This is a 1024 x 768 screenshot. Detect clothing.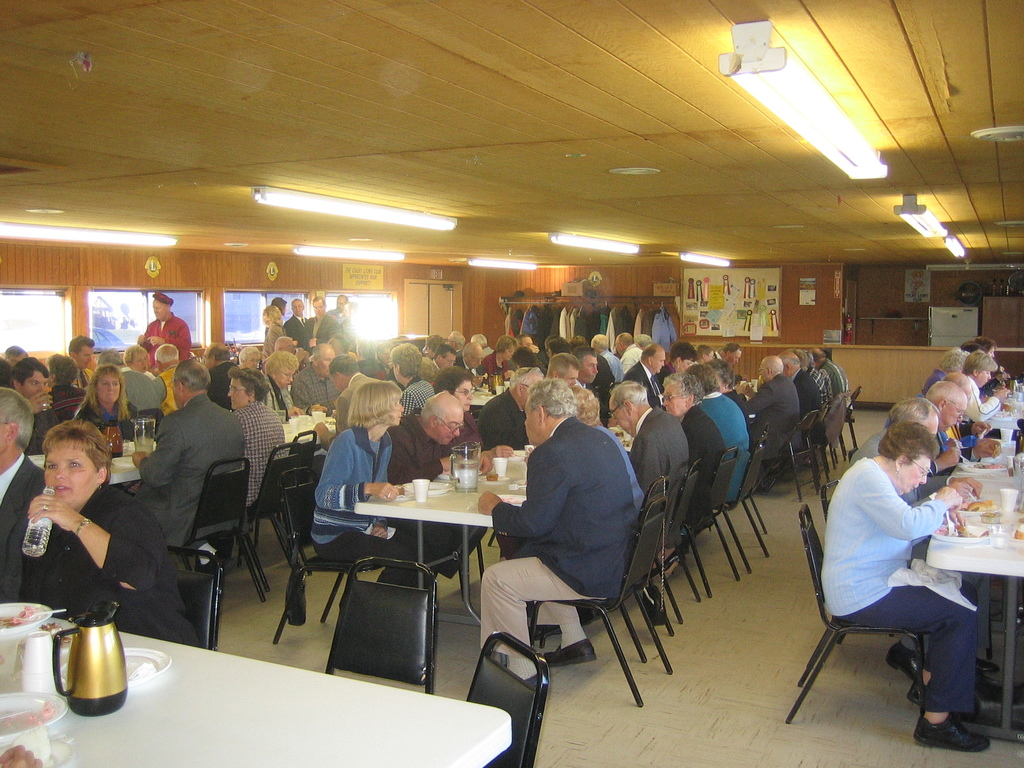
bbox=(294, 365, 337, 419).
